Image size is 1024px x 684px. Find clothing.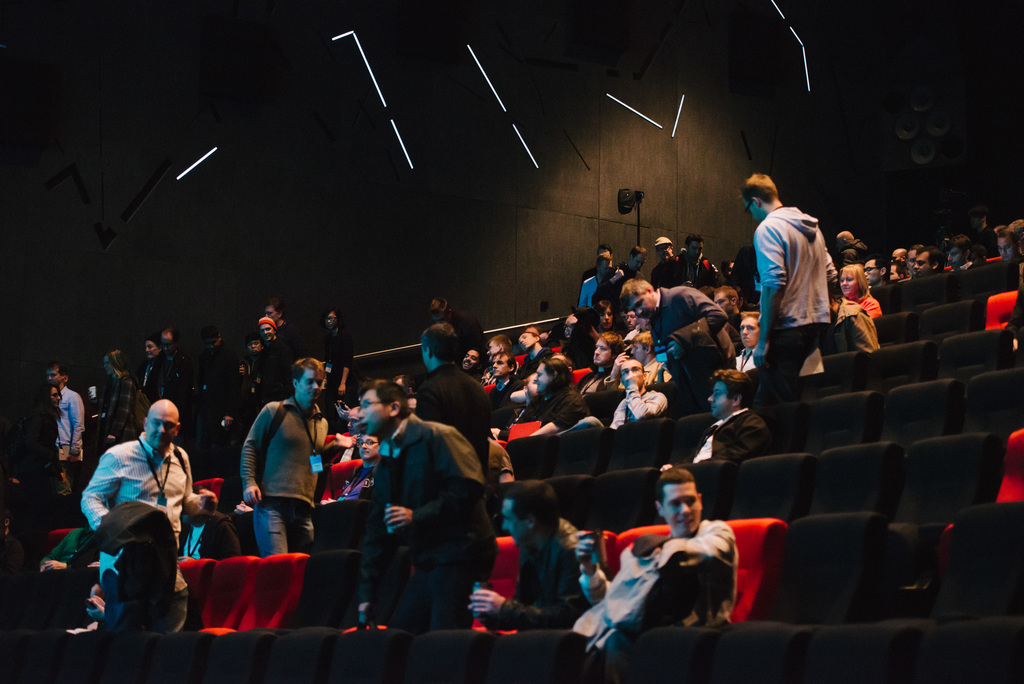
(674,408,774,466).
